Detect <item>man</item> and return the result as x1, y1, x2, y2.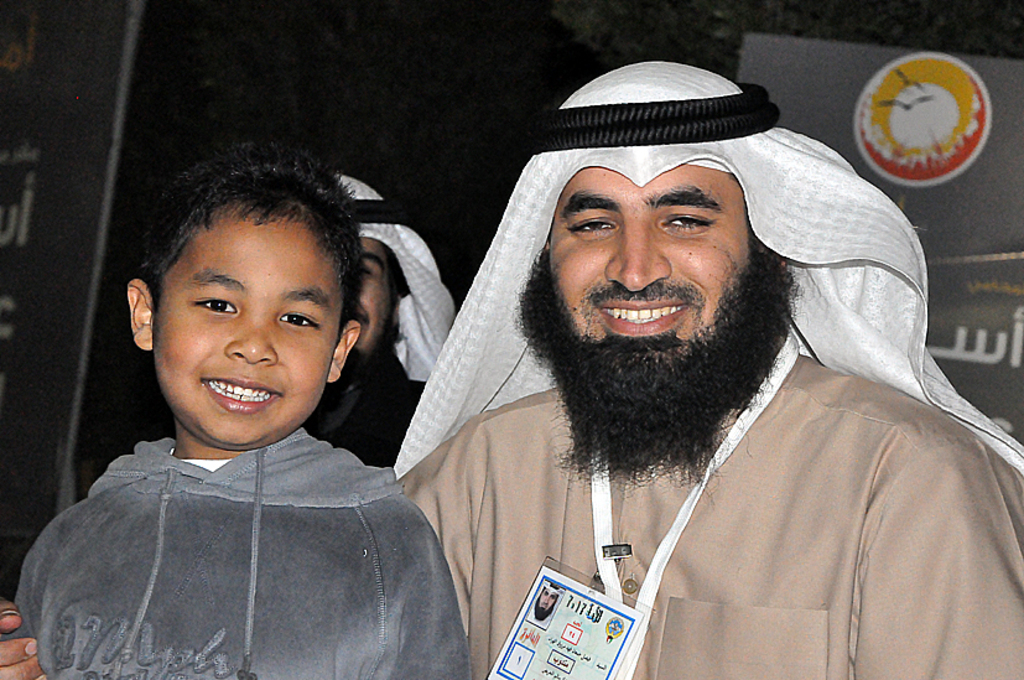
339, 46, 1023, 668.
